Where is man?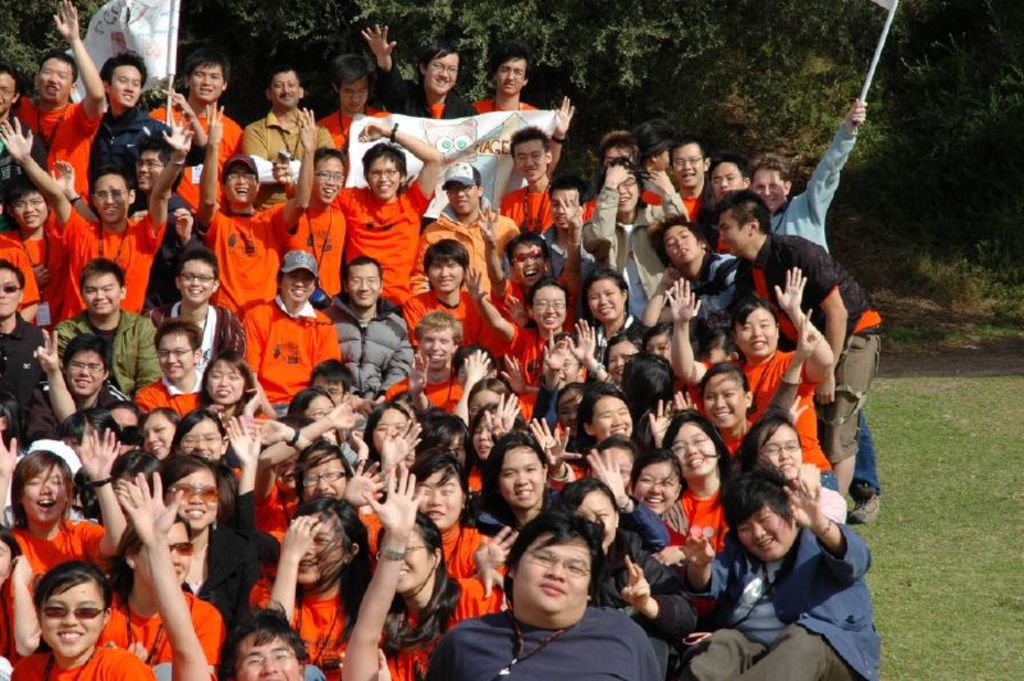
bbox=(84, 47, 169, 204).
